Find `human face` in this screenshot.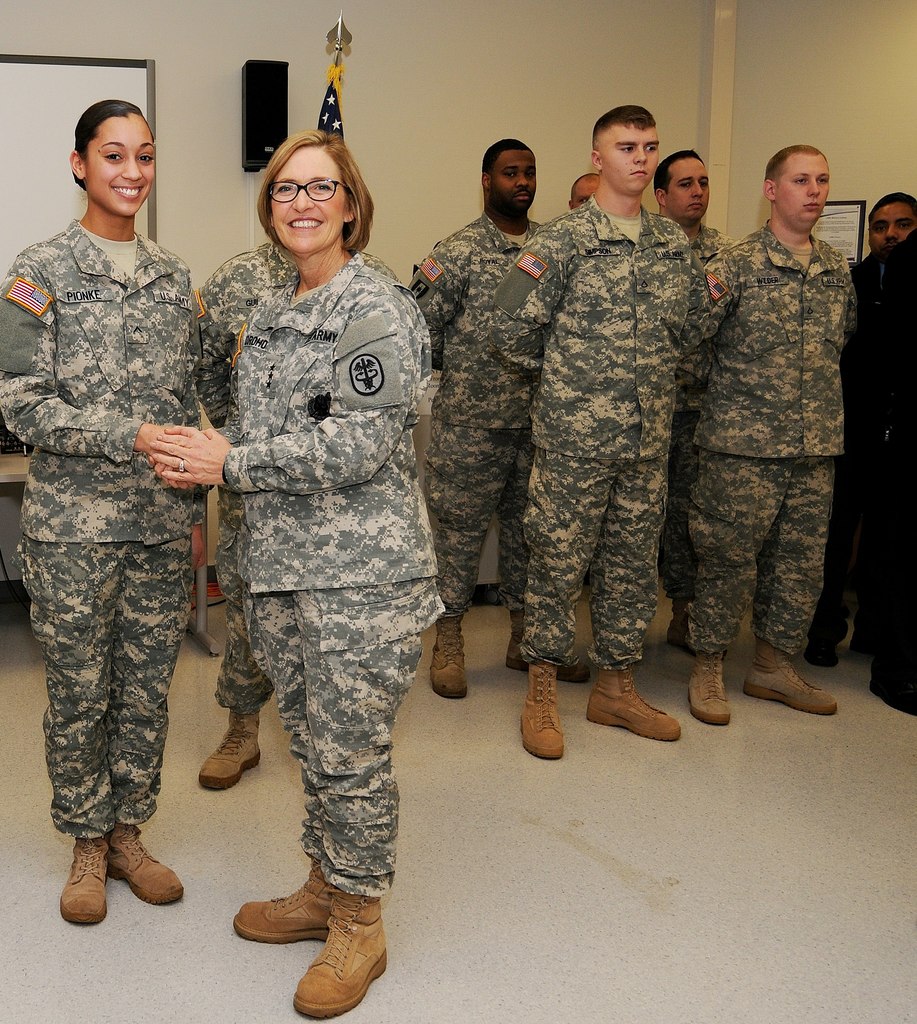
The bounding box for `human face` is region(489, 148, 541, 218).
